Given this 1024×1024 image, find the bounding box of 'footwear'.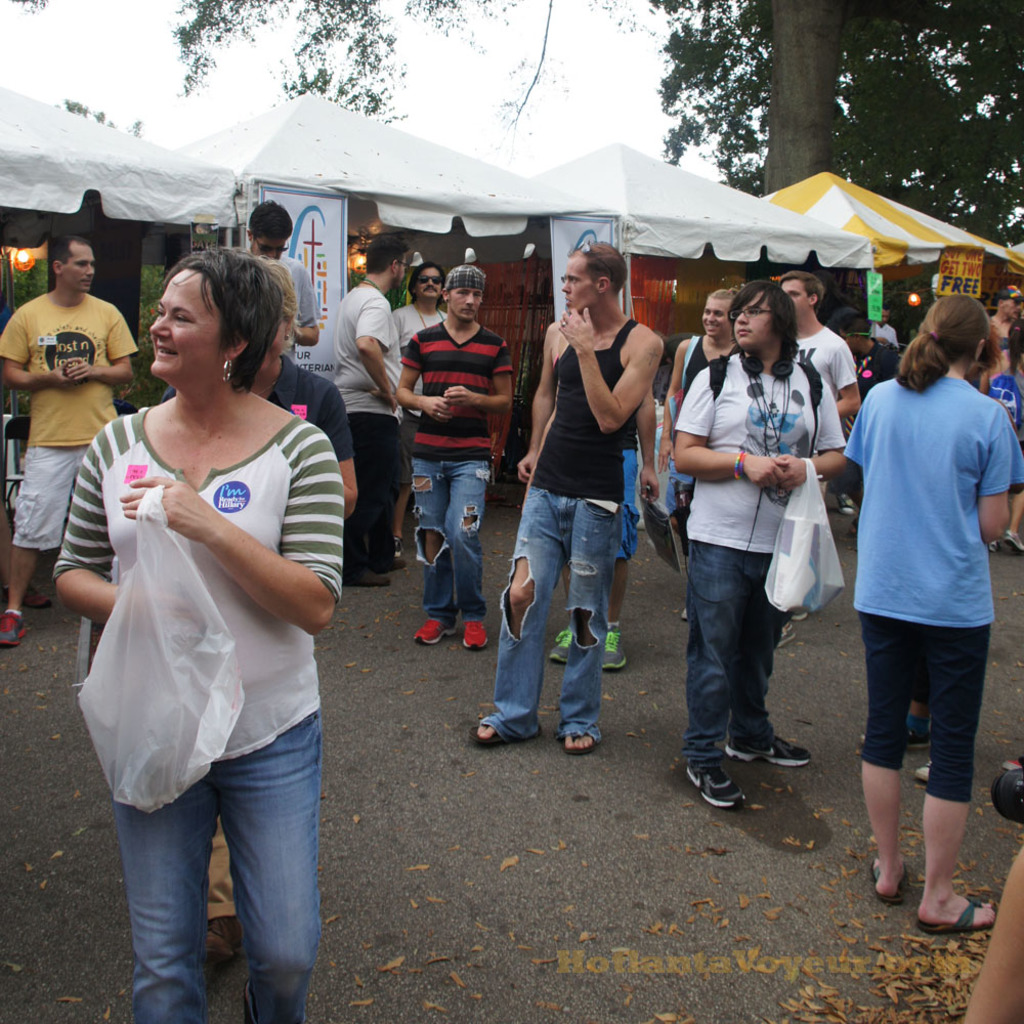
<bbox>417, 607, 451, 645</bbox>.
